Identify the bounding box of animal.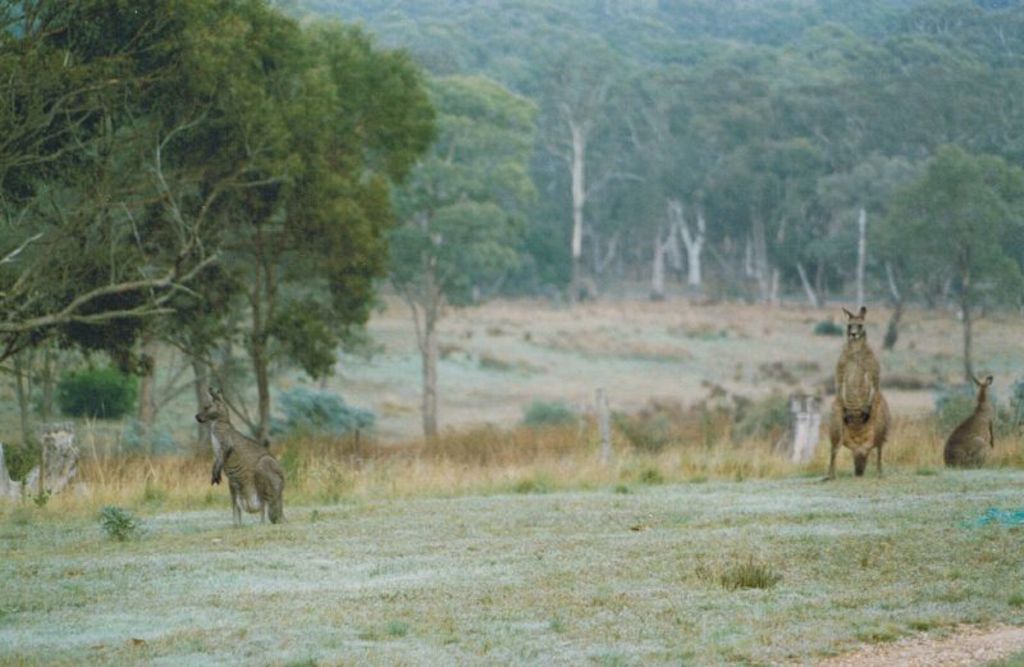
<region>193, 384, 316, 529</region>.
